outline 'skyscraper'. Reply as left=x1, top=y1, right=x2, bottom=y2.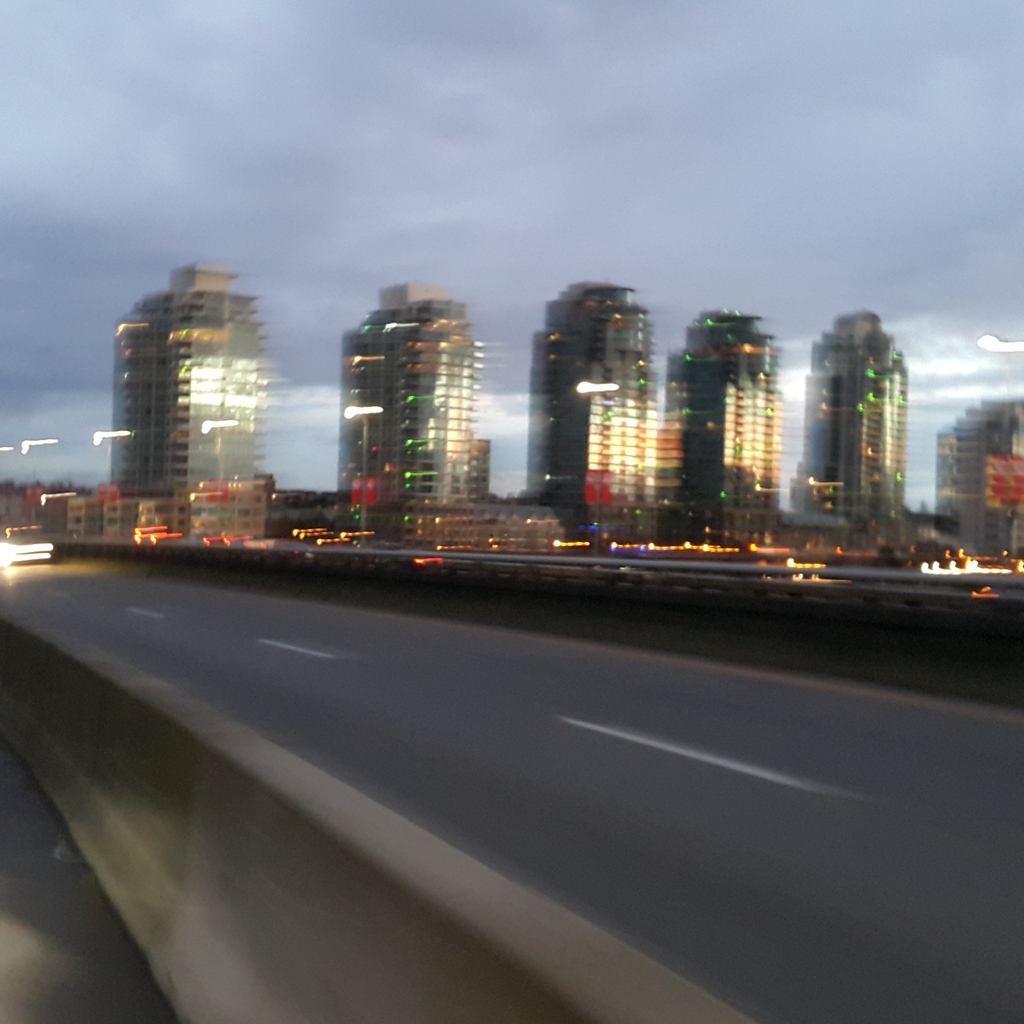
left=97, top=273, right=261, bottom=540.
